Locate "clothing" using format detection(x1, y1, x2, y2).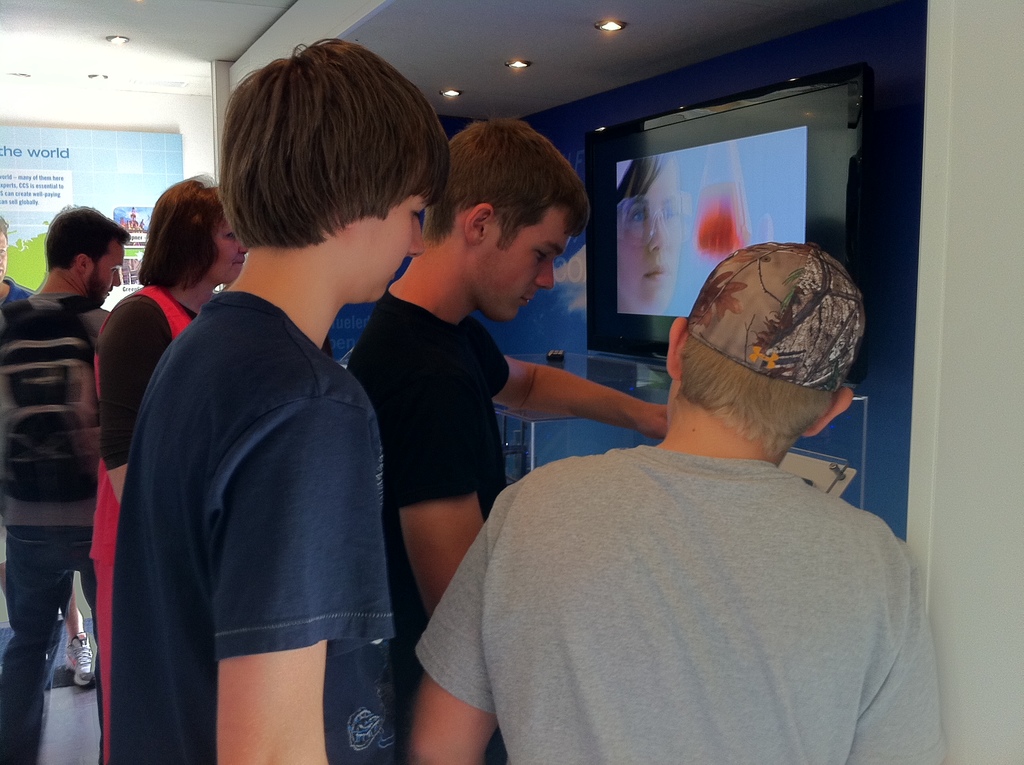
detection(99, 270, 206, 501).
